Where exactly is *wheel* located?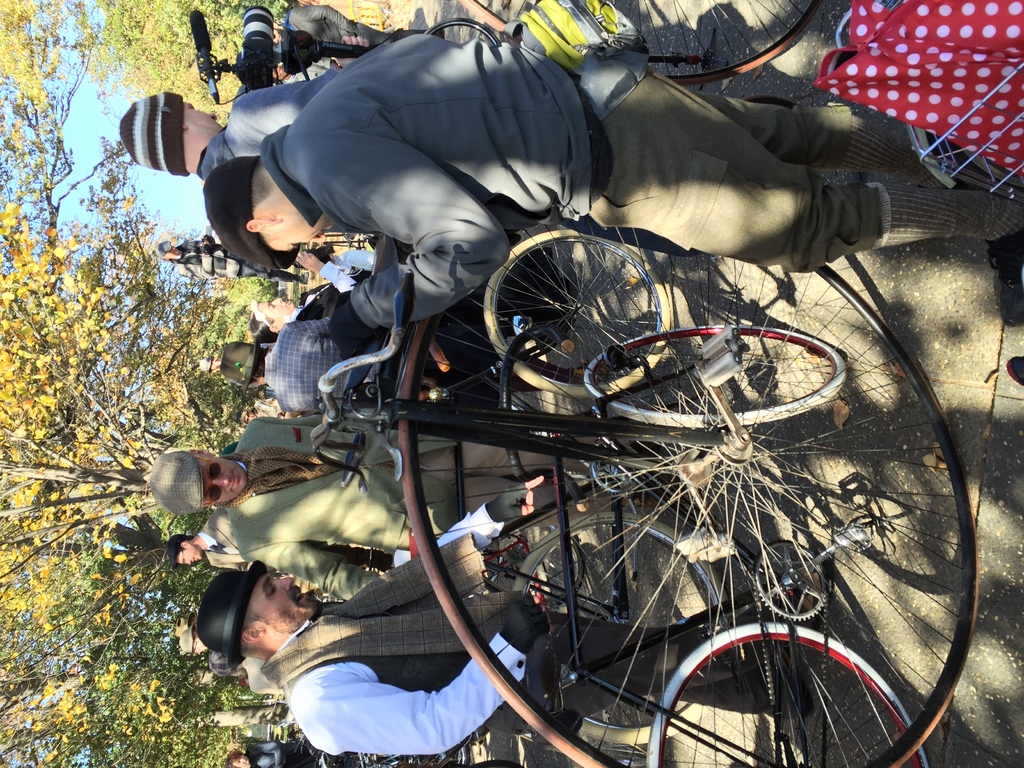
Its bounding box is pyautogui.locateOnScreen(455, 744, 471, 765).
